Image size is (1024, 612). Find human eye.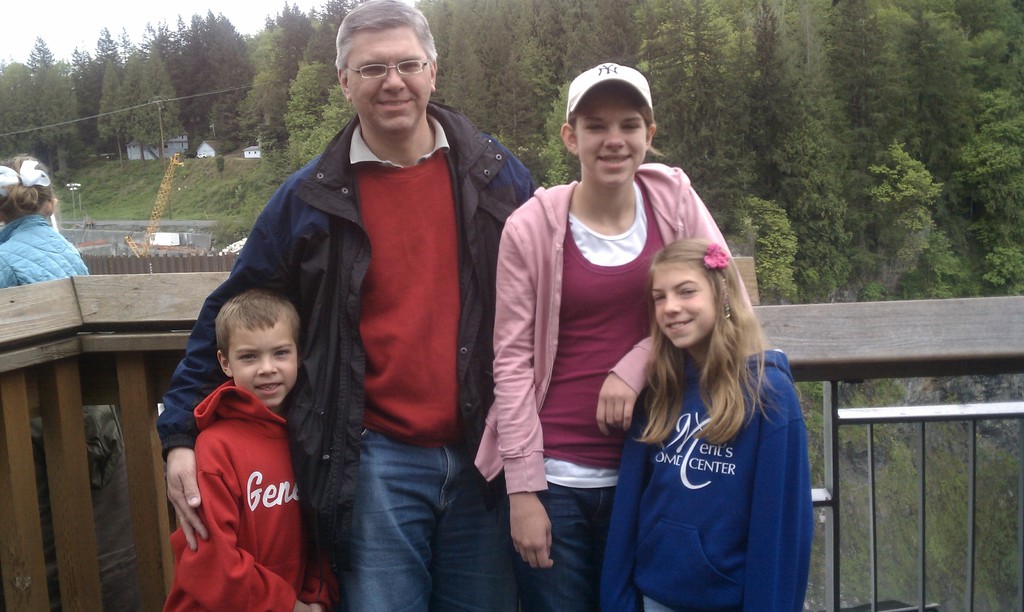
box(273, 346, 292, 355).
